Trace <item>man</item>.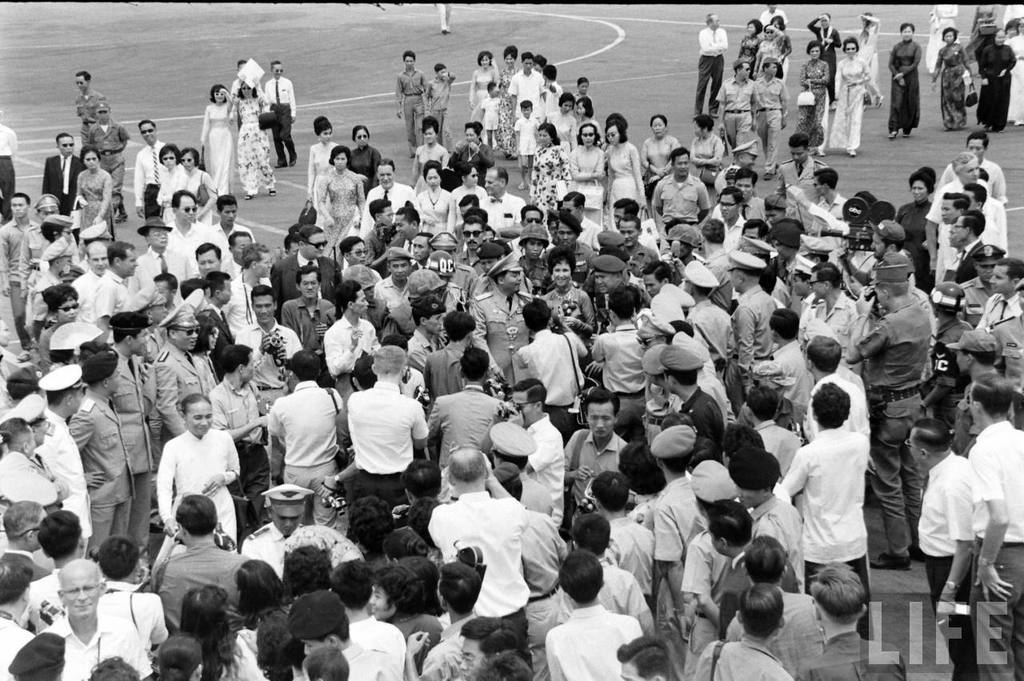
Traced to pyautogui.locateOnScreen(848, 265, 936, 573).
